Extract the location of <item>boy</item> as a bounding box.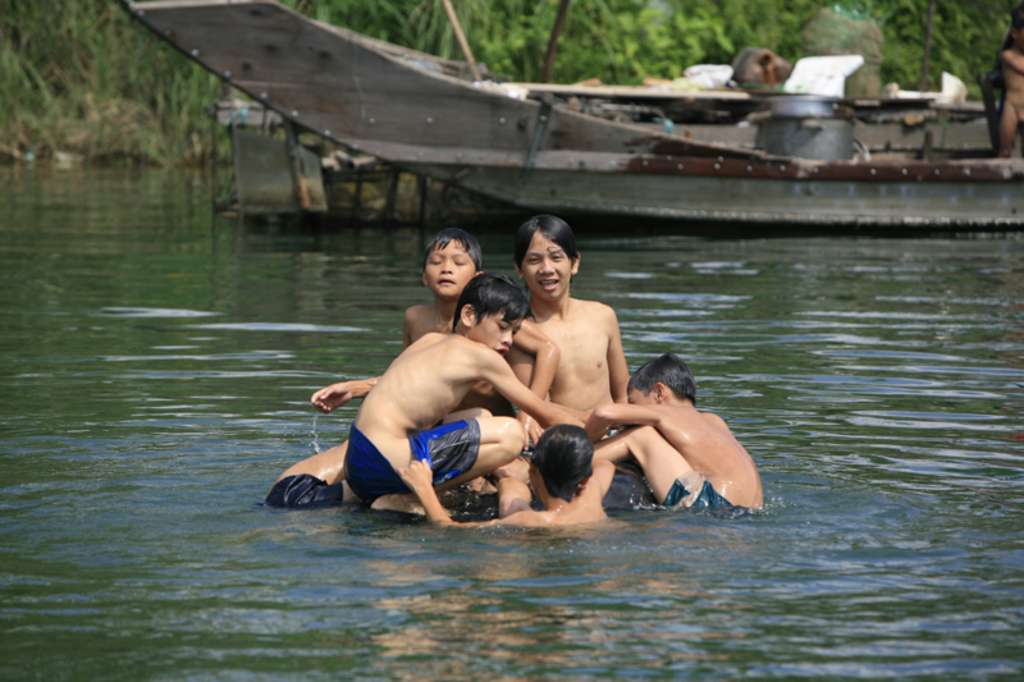
locate(307, 226, 556, 444).
